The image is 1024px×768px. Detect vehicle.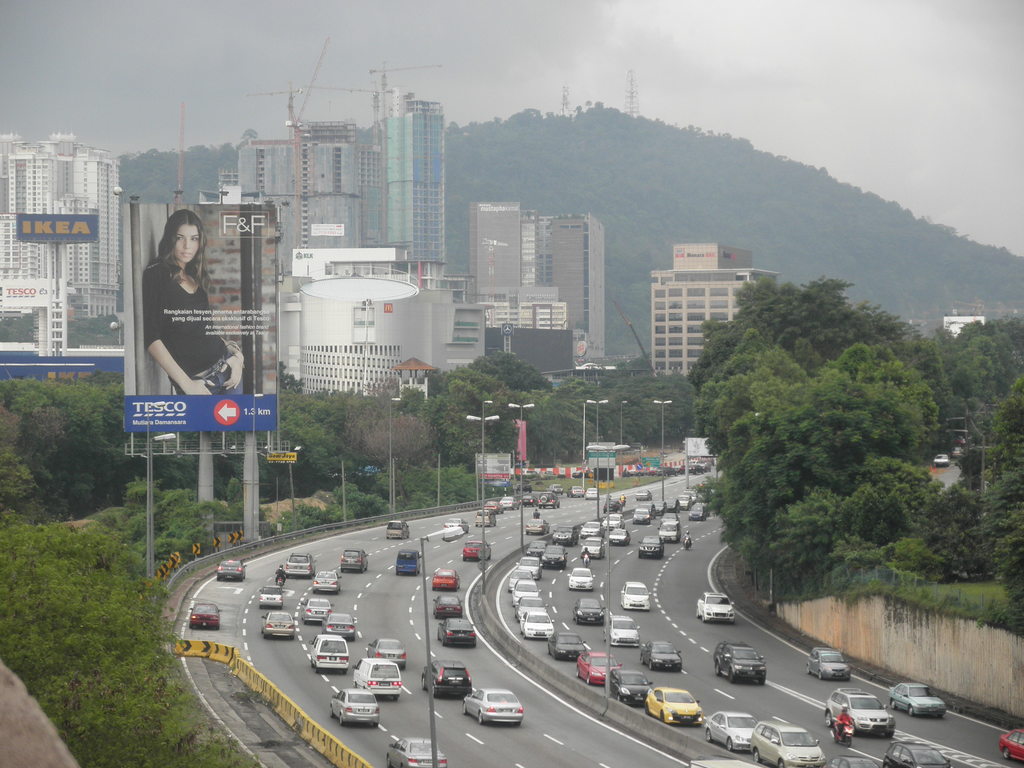
Detection: left=500, top=493, right=514, bottom=513.
